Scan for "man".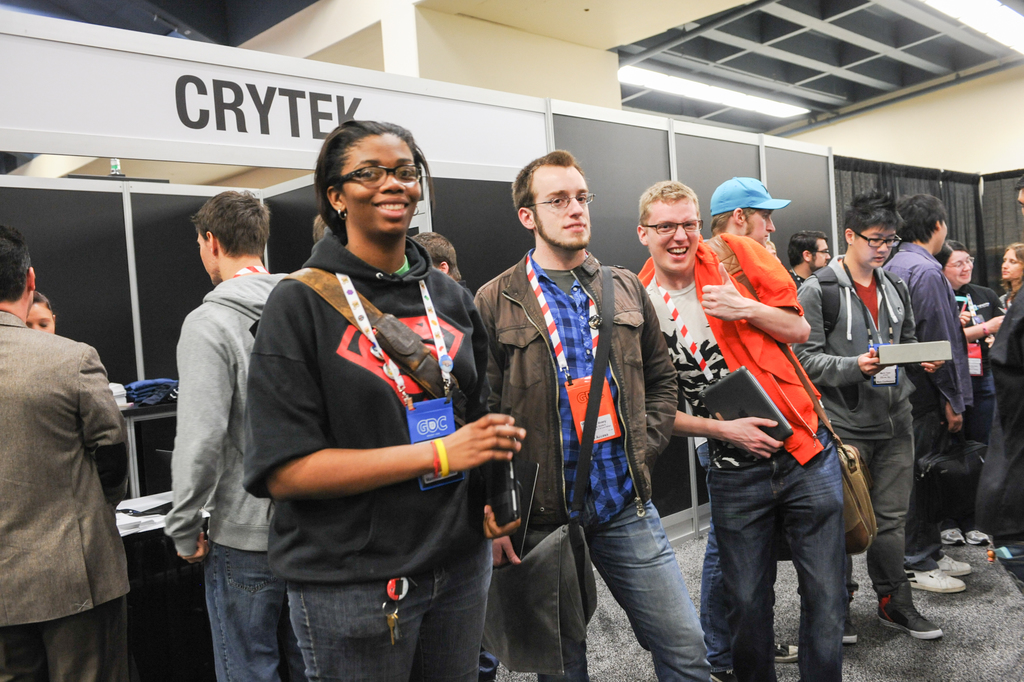
Scan result: x1=800, y1=191, x2=931, y2=644.
